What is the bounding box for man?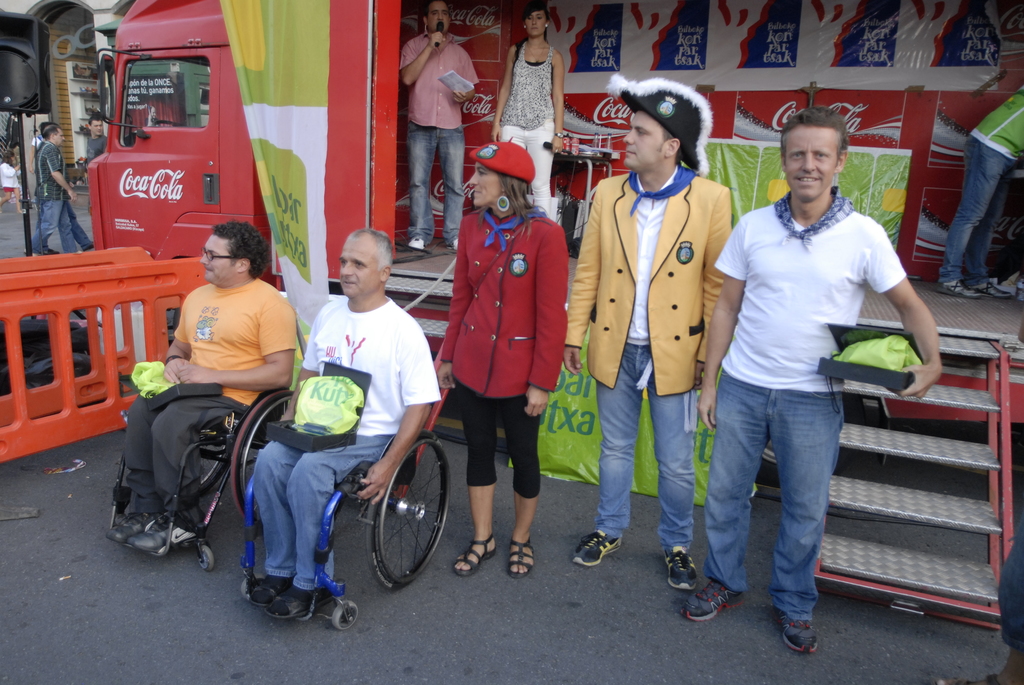
<bbox>86, 114, 107, 165</bbox>.
